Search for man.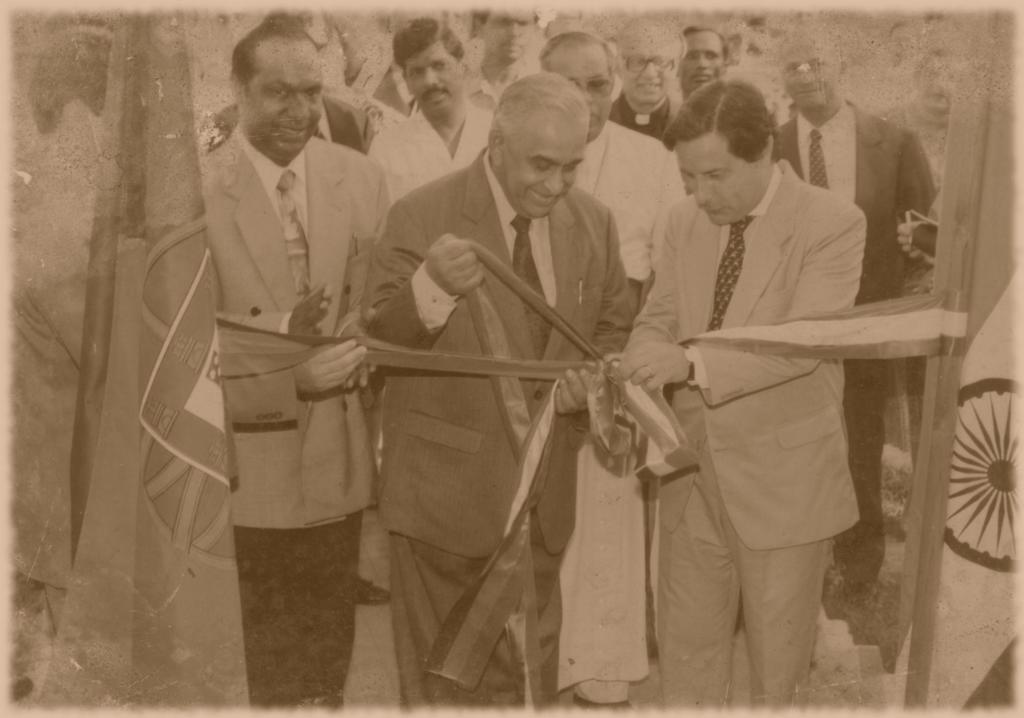
Found at pyautogui.locateOnScreen(536, 33, 686, 711).
